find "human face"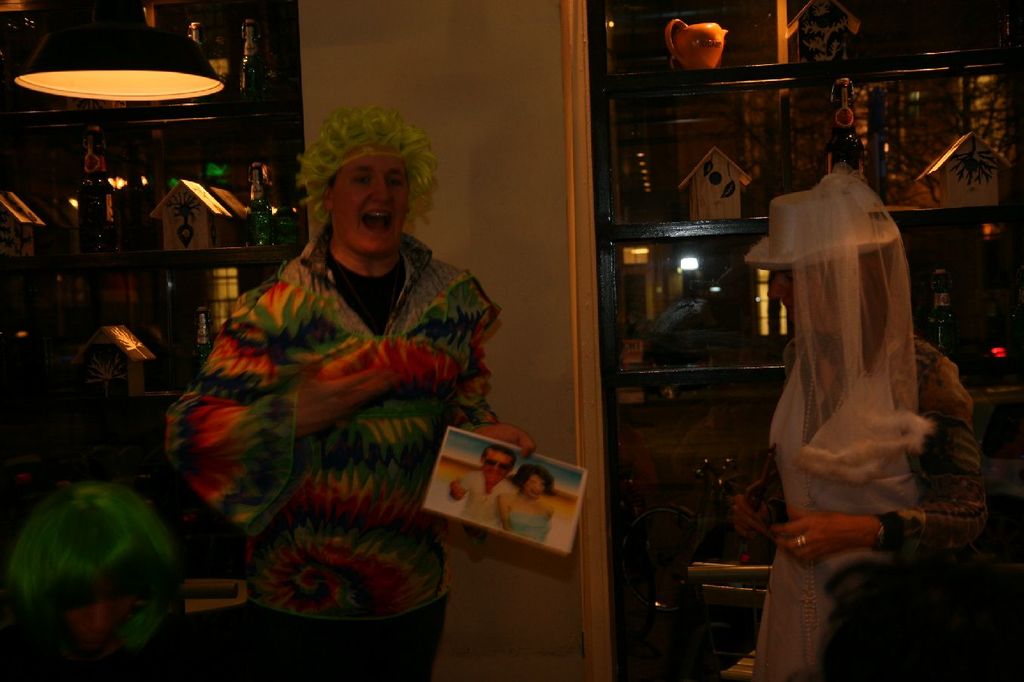
(337, 148, 407, 249)
